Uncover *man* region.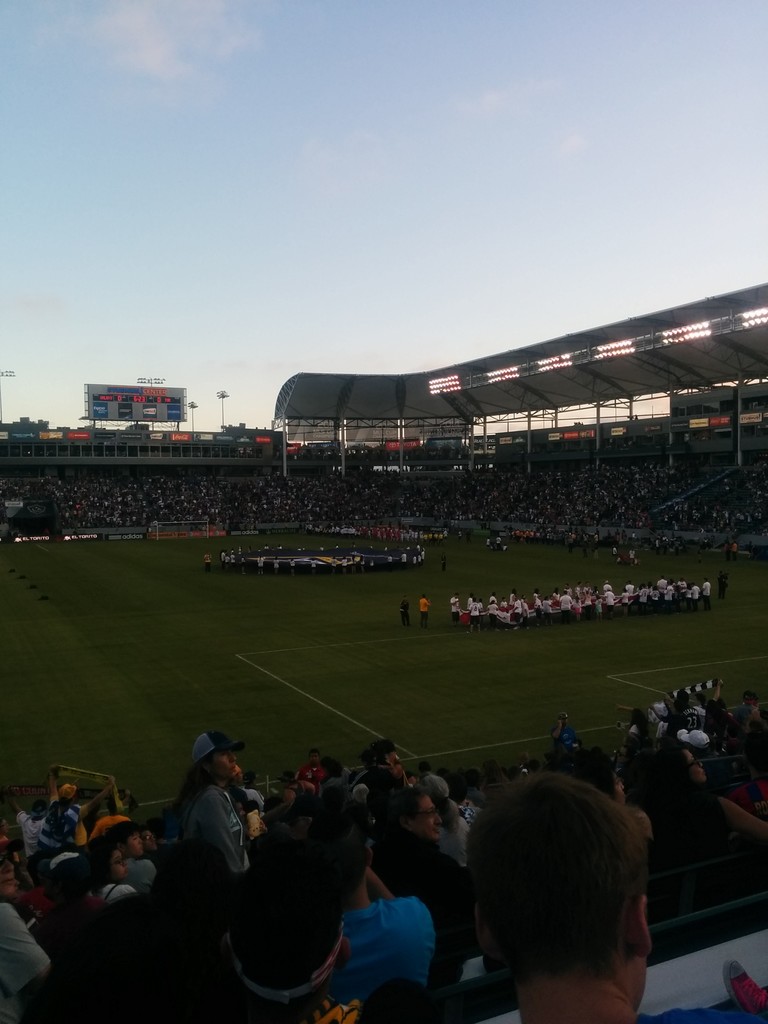
Uncovered: (548, 713, 577, 749).
